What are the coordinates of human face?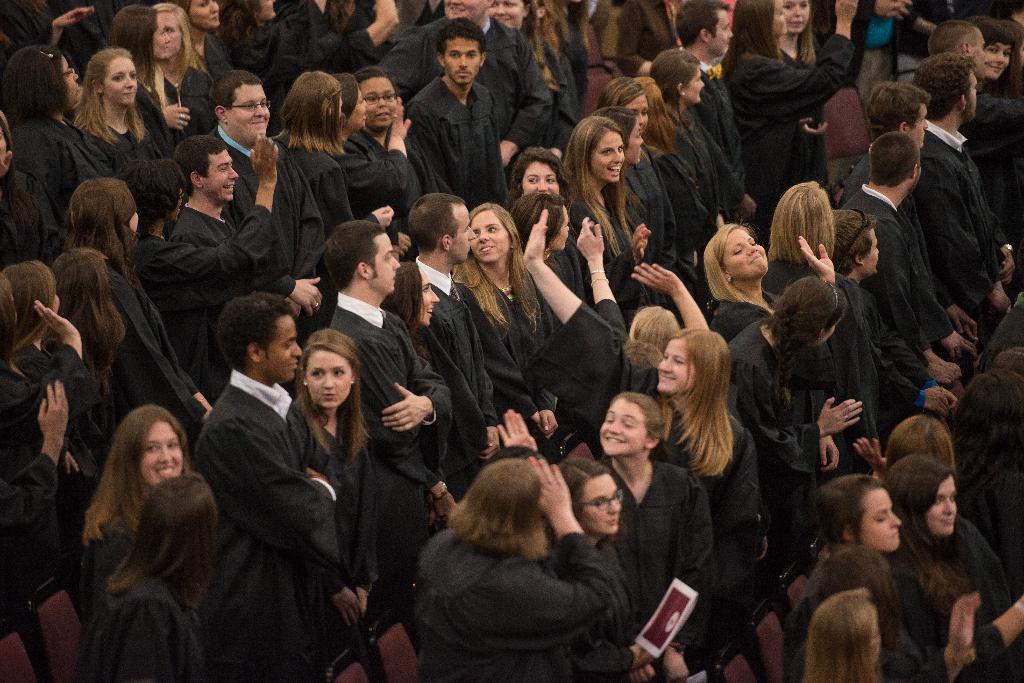
box=[652, 339, 700, 396].
